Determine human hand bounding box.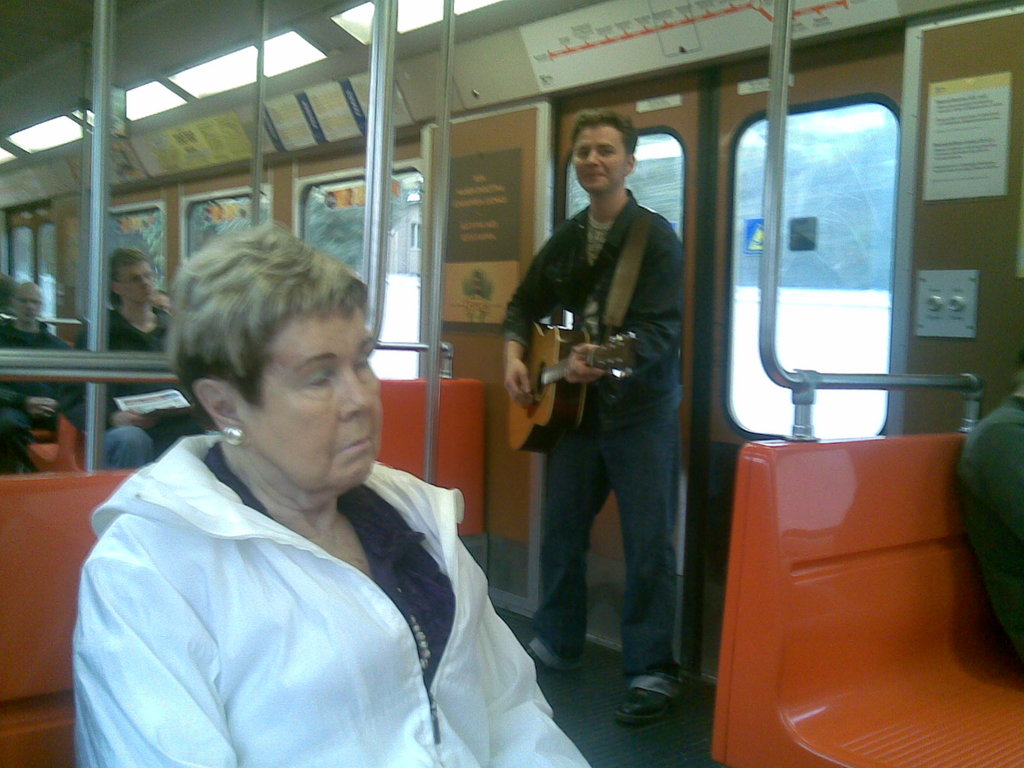
Determined: x1=27 y1=400 x2=59 y2=421.
